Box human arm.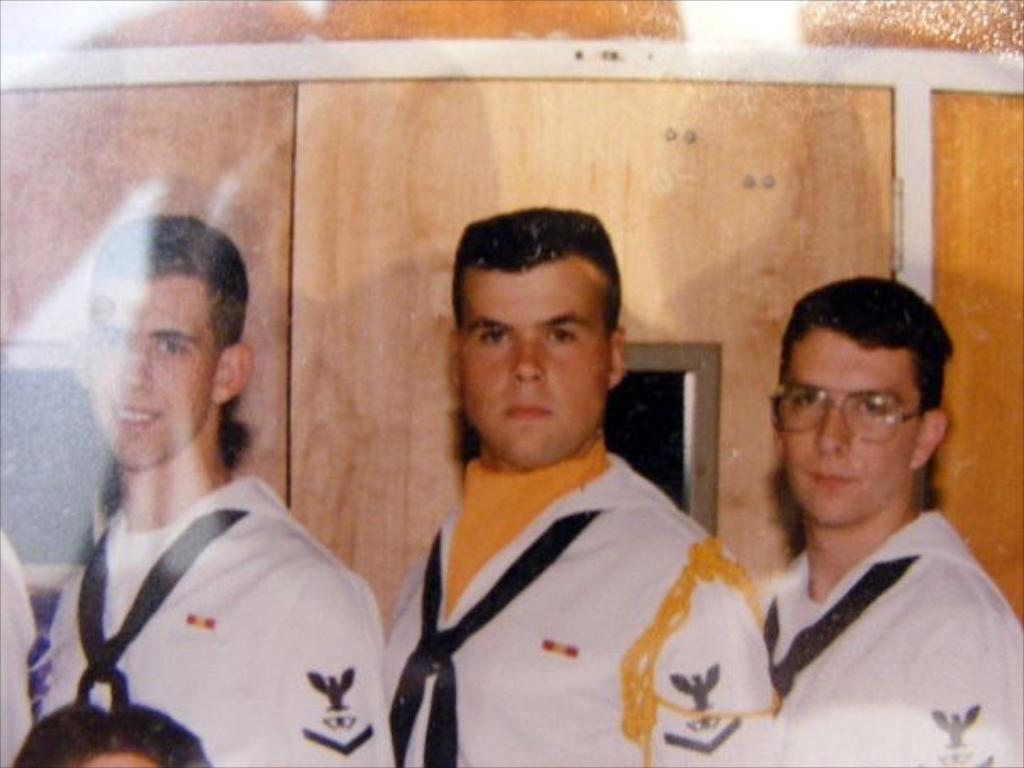
x1=649 y1=590 x2=776 y2=766.
